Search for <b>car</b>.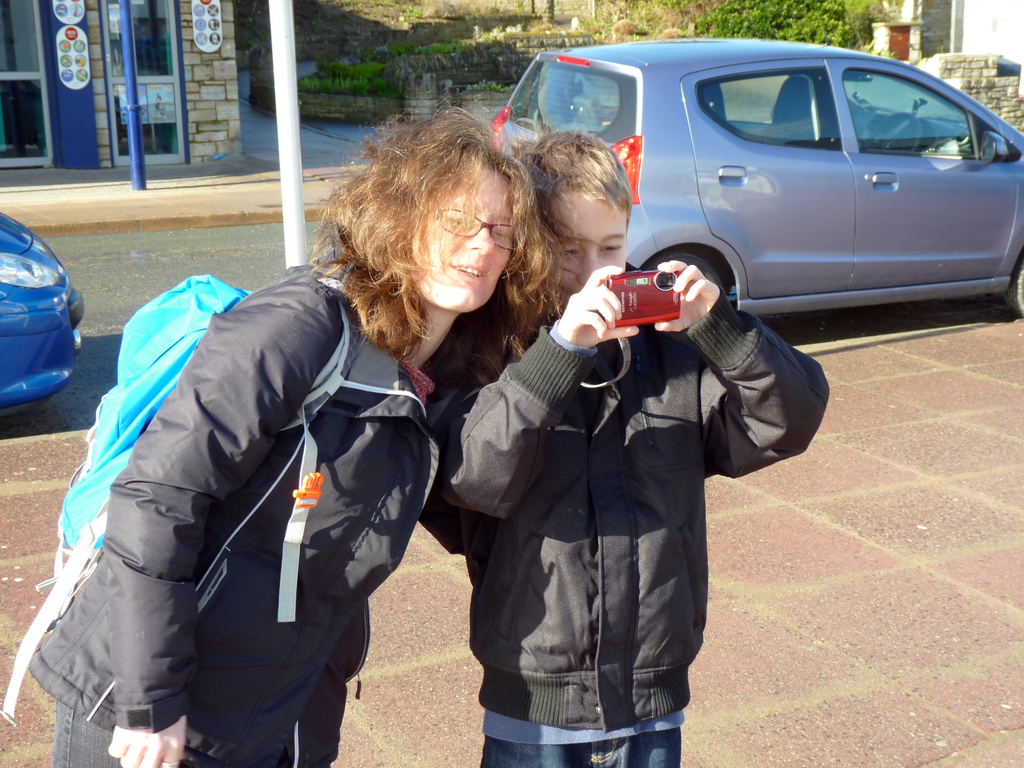
Found at [left=0, top=204, right=90, bottom=424].
